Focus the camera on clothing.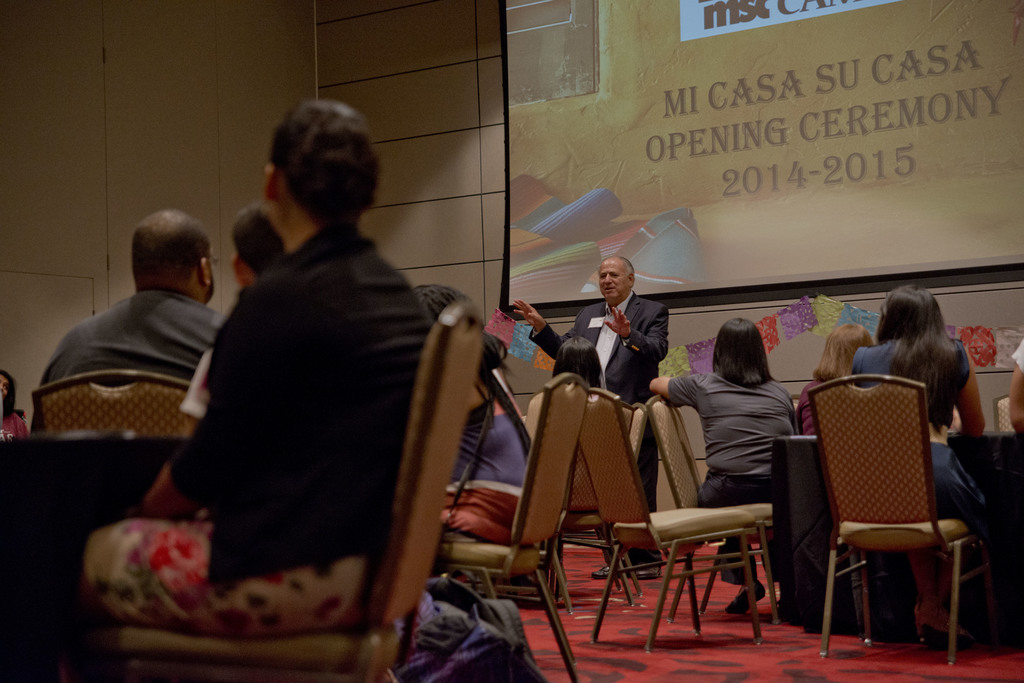
Focus region: <box>49,287,223,394</box>.
